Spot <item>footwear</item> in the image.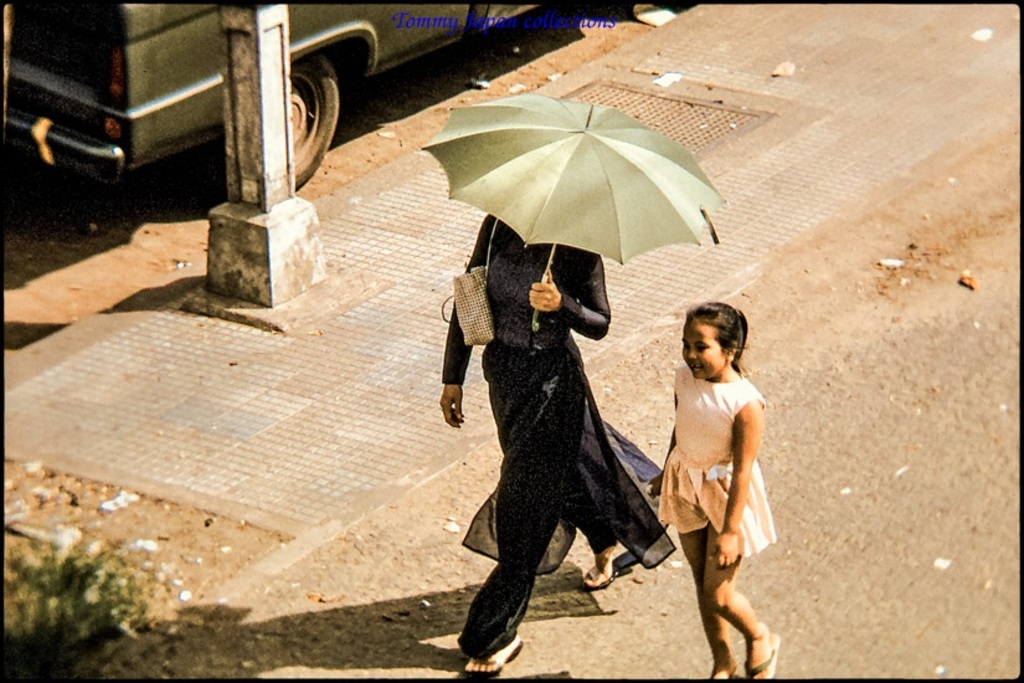
<item>footwear</item> found at BBox(742, 630, 781, 682).
